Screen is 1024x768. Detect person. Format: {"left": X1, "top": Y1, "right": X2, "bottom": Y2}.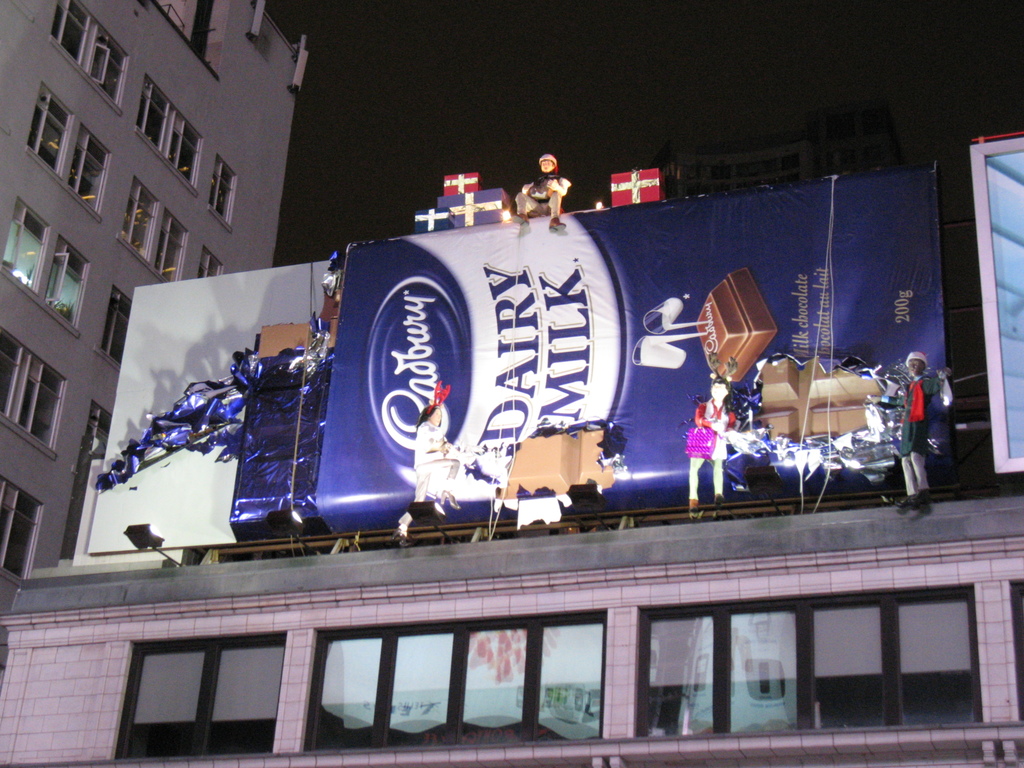
{"left": 511, "top": 151, "right": 568, "bottom": 237}.
